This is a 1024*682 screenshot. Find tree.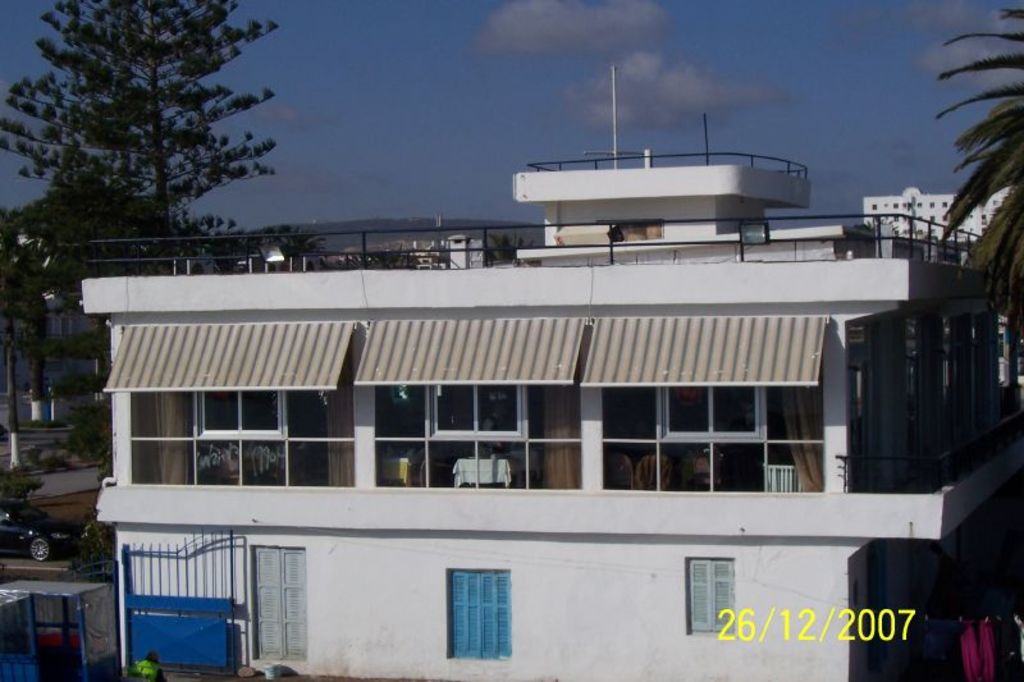
Bounding box: l=484, t=230, r=538, b=261.
